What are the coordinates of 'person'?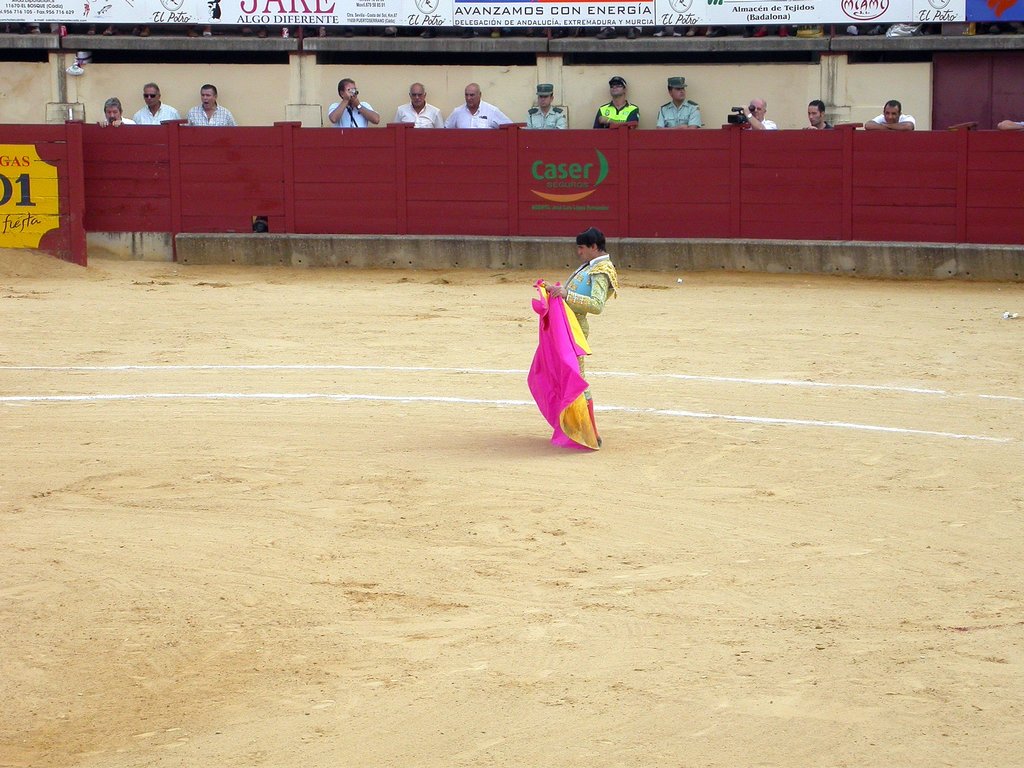
BBox(740, 97, 778, 131).
